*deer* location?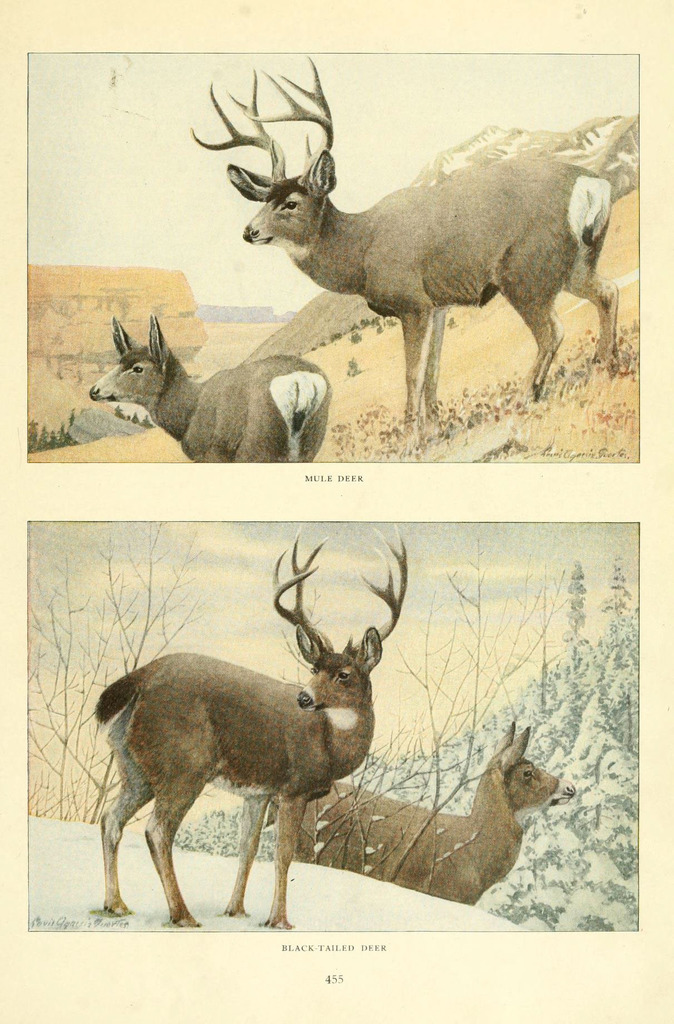
BBox(102, 535, 408, 923)
